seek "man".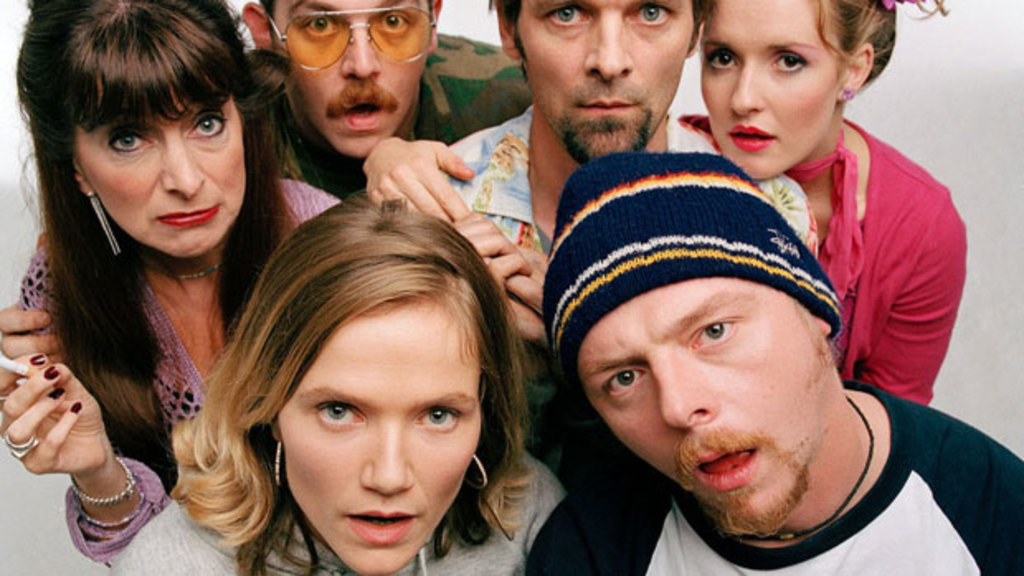
{"left": 453, "top": 97, "right": 1011, "bottom": 569}.
